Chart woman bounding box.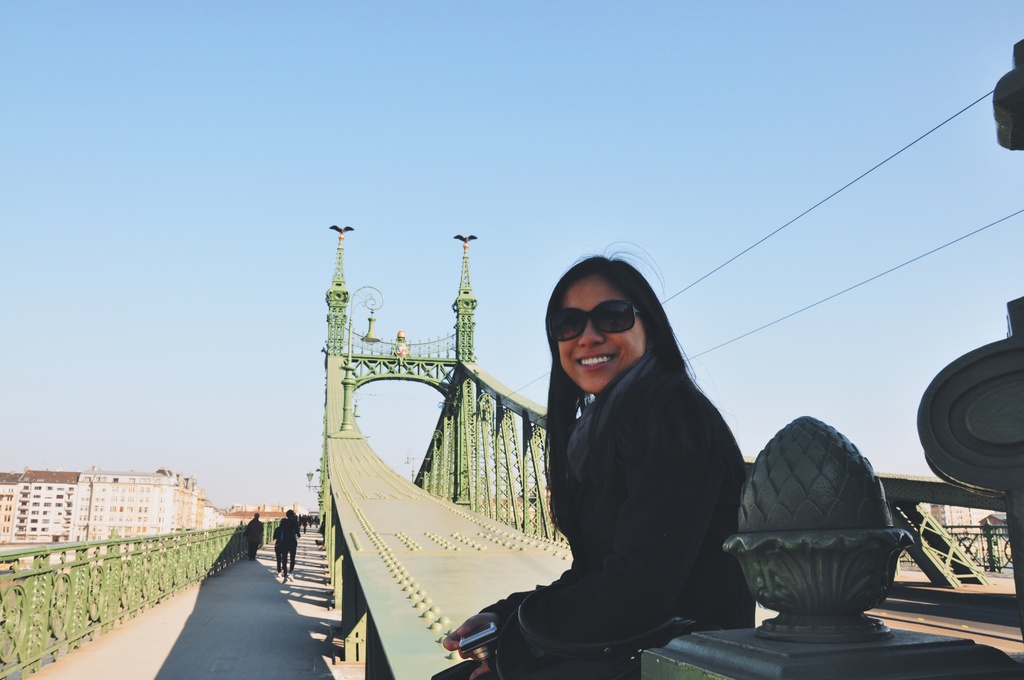
Charted: pyautogui.locateOnScreen(270, 521, 282, 573).
